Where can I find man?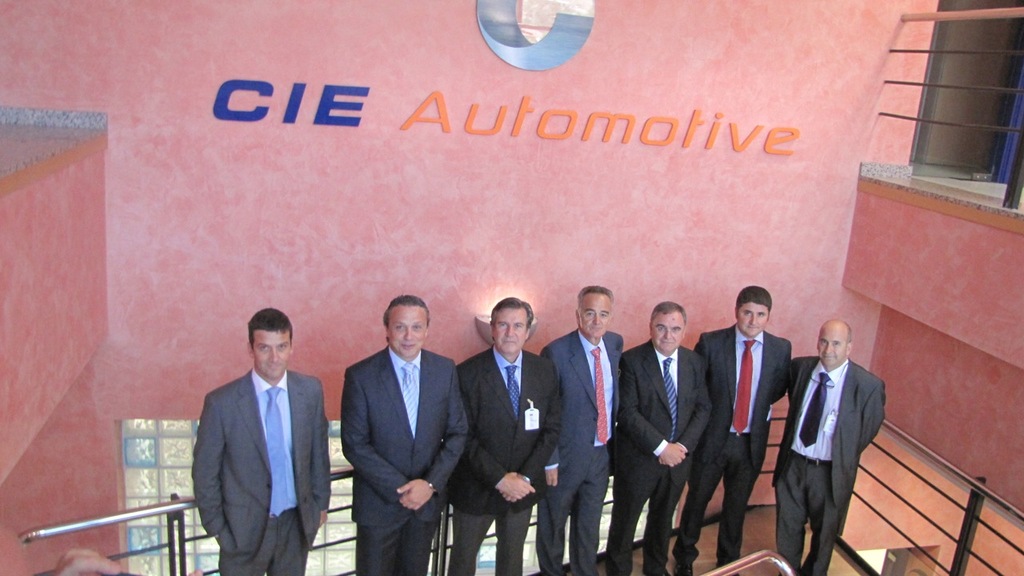
You can find it at x1=693 y1=326 x2=782 y2=575.
